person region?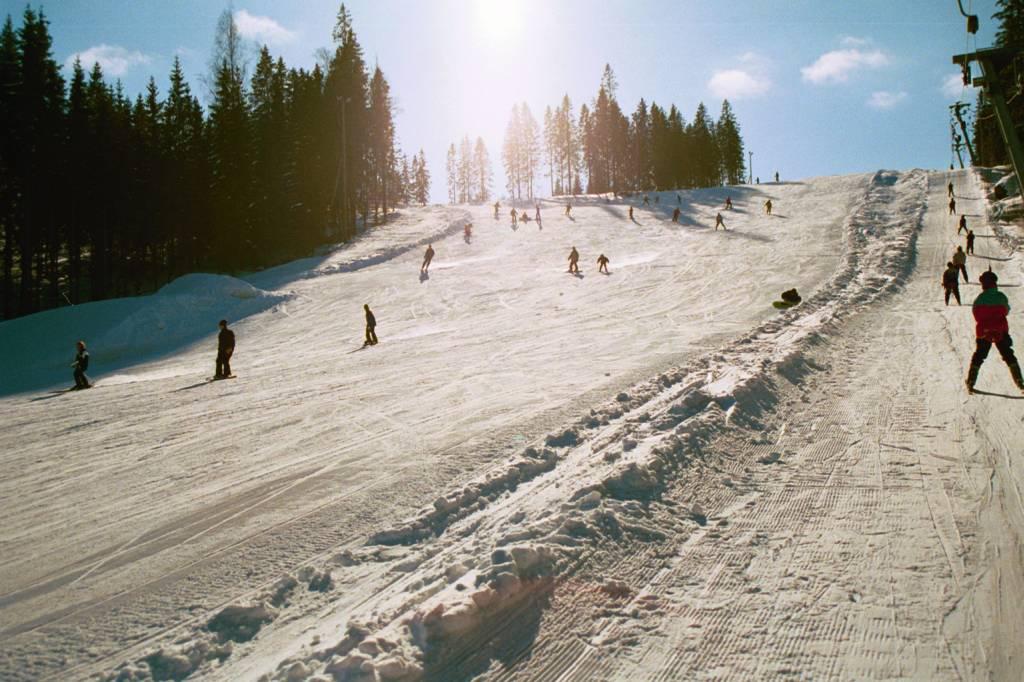
593, 253, 610, 273
